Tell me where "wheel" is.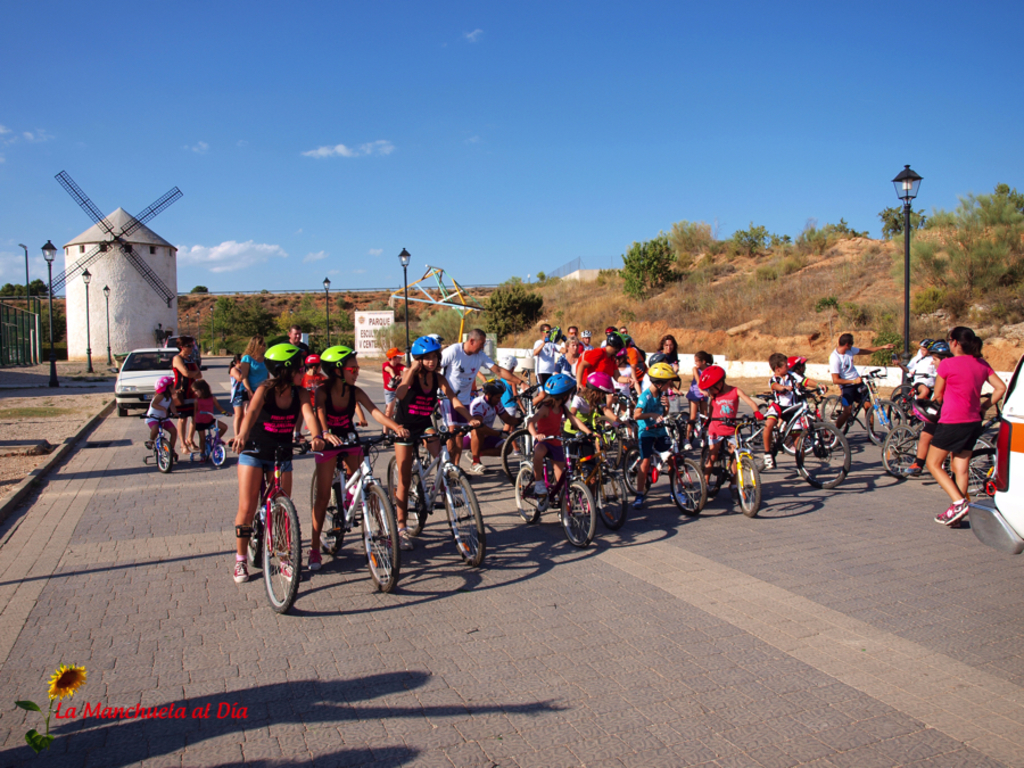
"wheel" is at bbox=(512, 466, 540, 523).
